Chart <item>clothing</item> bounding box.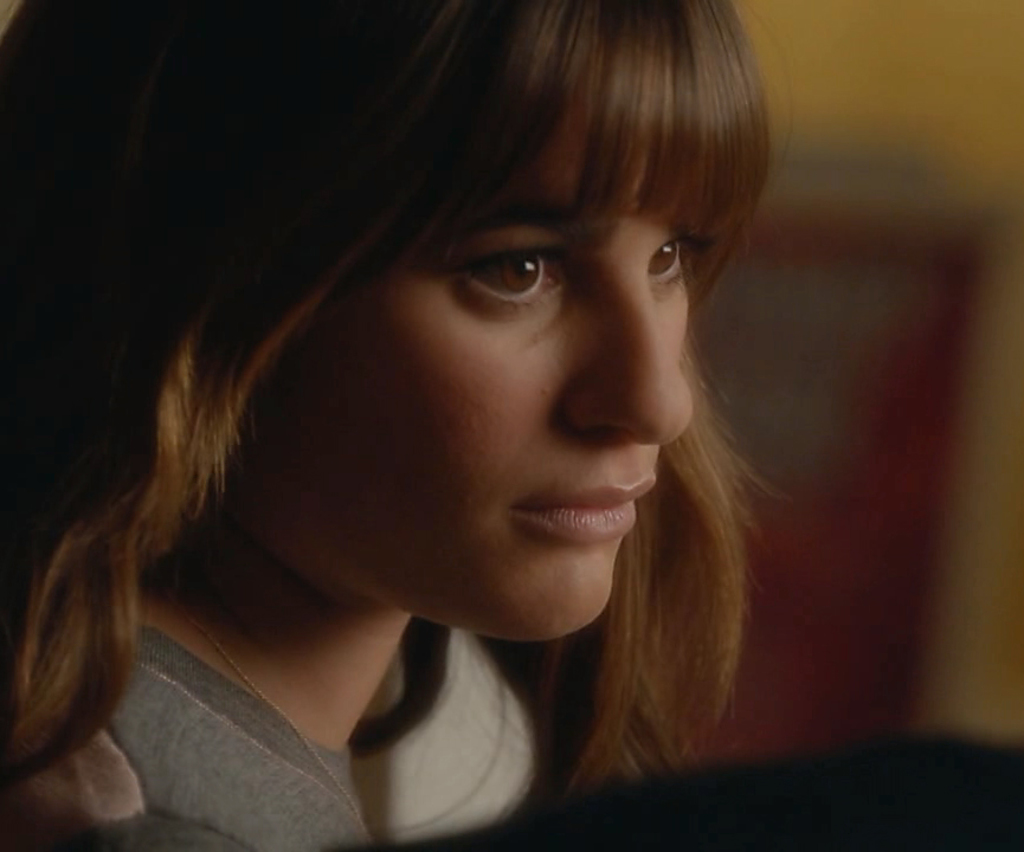
Charted: left=0, top=615, right=553, bottom=851.
